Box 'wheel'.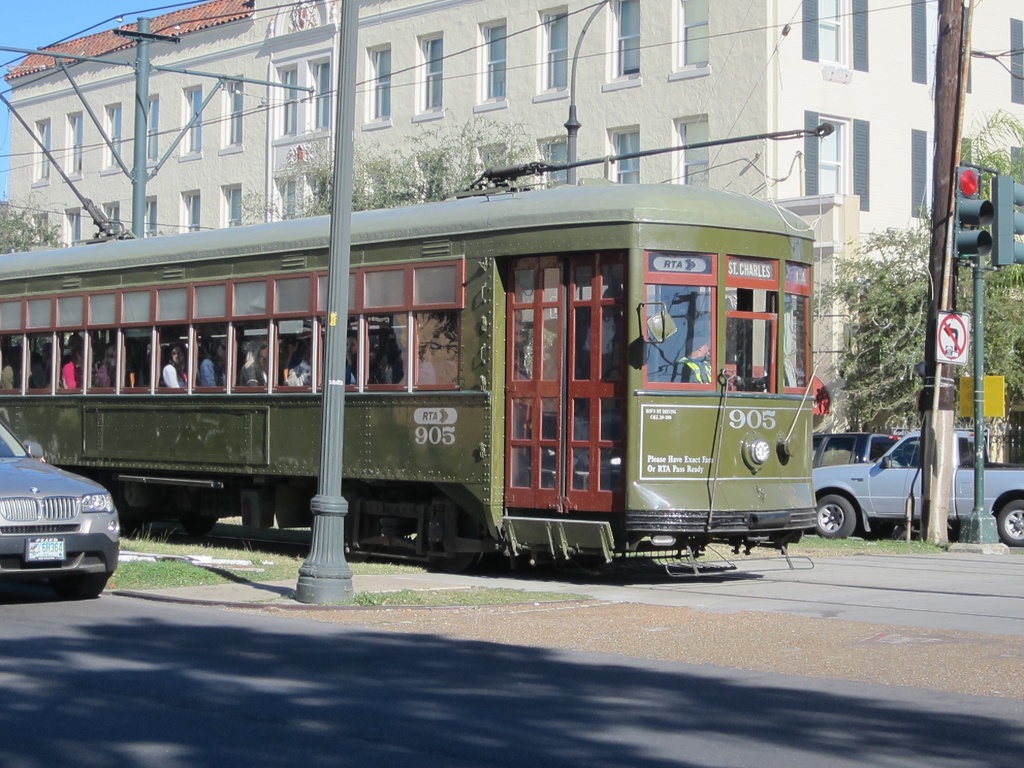
{"left": 817, "top": 491, "right": 856, "bottom": 542}.
